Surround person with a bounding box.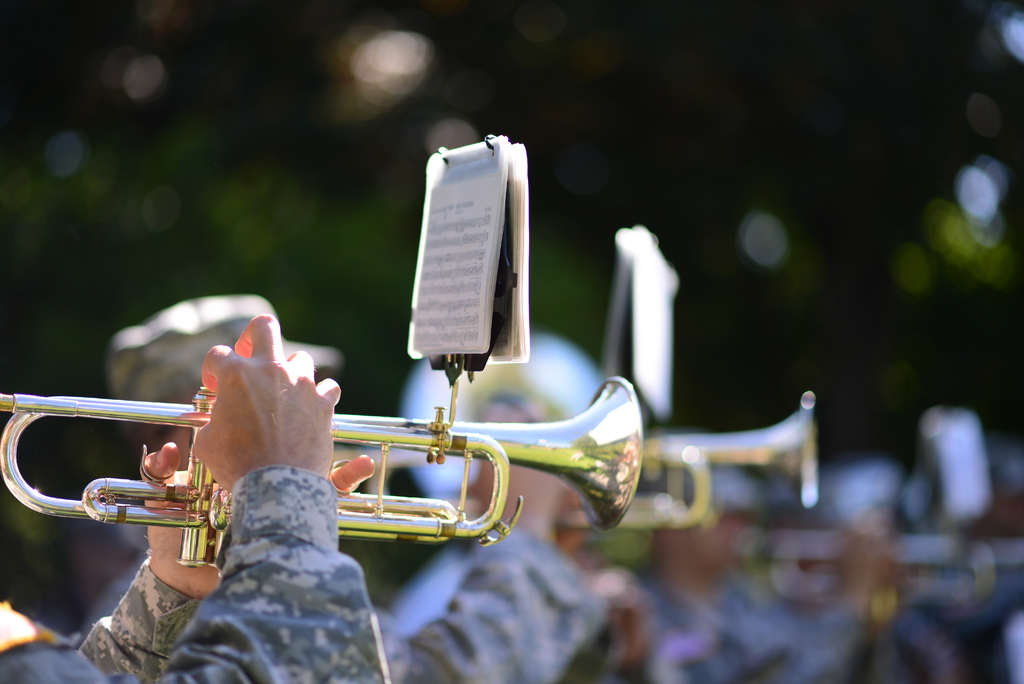
(x1=73, y1=310, x2=390, y2=683).
